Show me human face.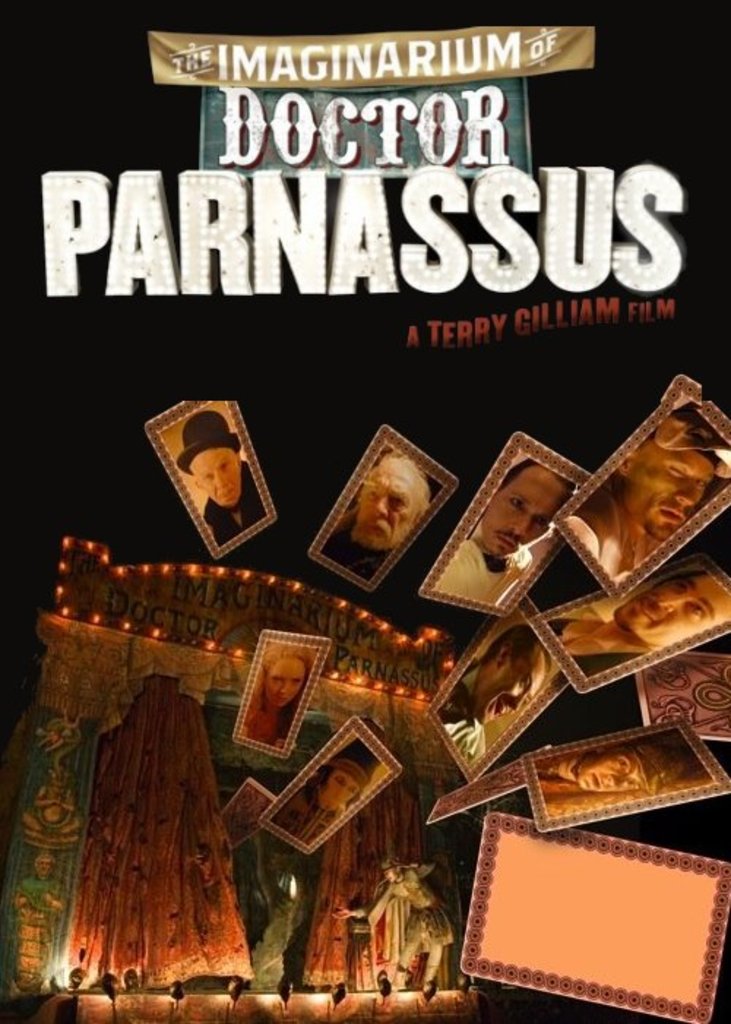
human face is here: x1=477 y1=667 x2=548 y2=726.
